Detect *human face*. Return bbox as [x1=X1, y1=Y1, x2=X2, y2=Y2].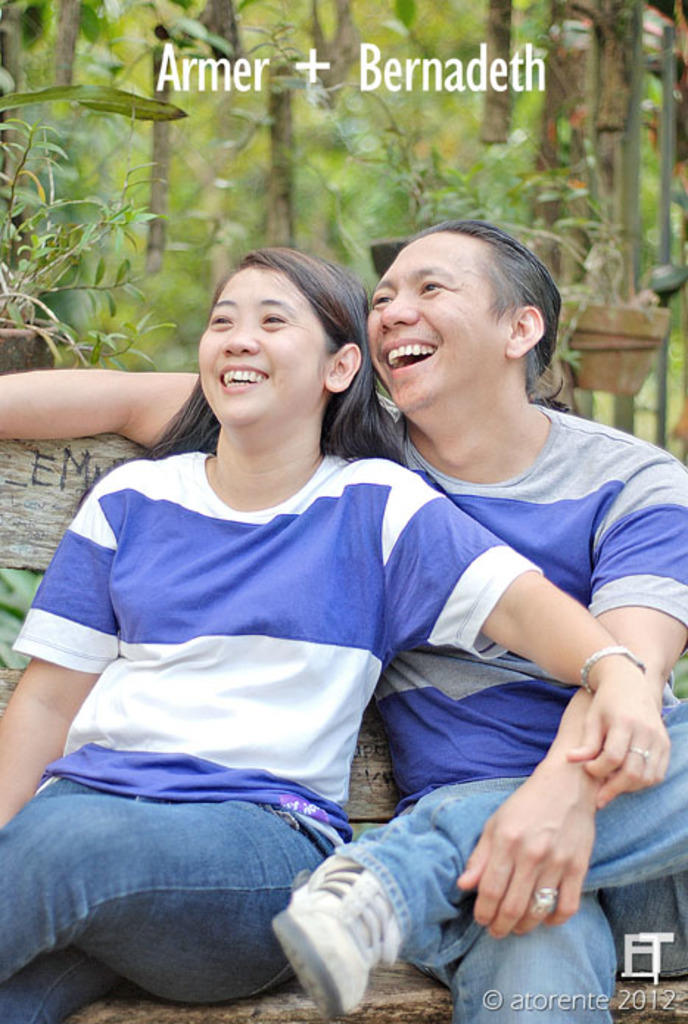
[x1=365, y1=237, x2=511, y2=410].
